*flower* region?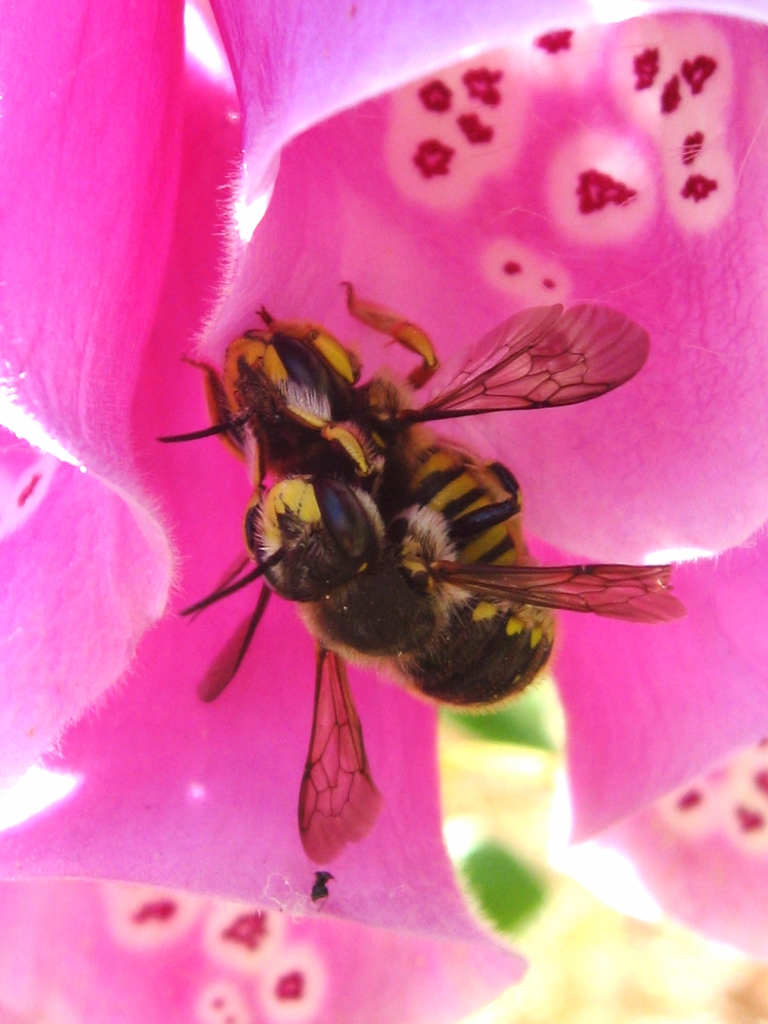
(left=0, top=0, right=767, bottom=1023)
